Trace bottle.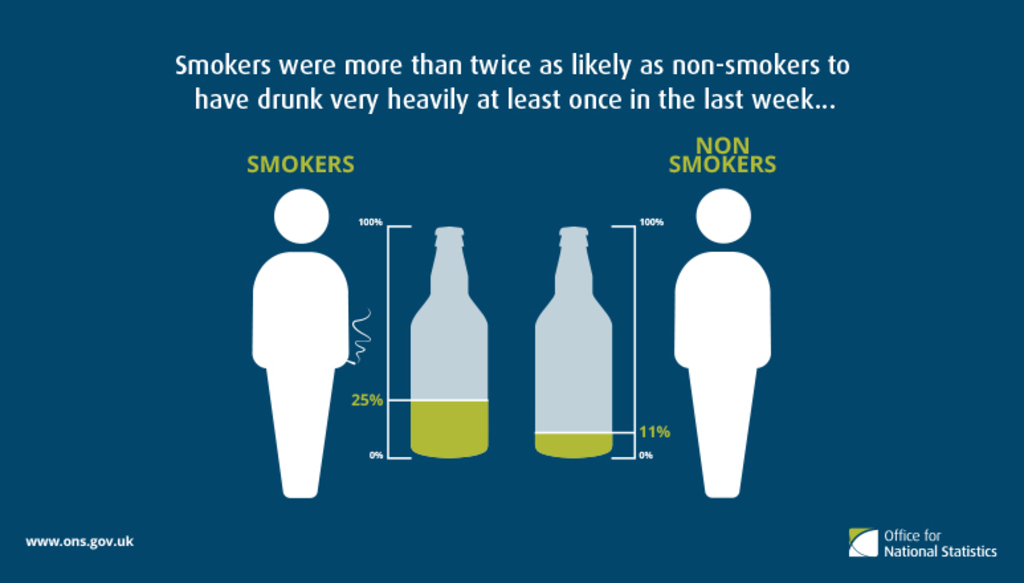
Traced to box(403, 227, 490, 482).
